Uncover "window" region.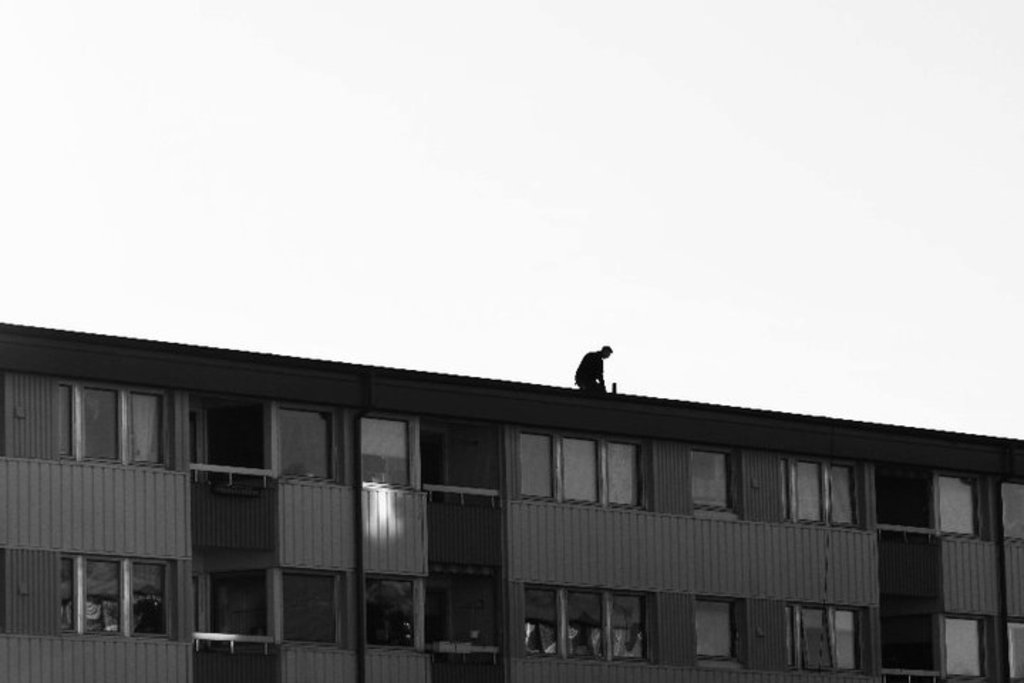
Uncovered: [1008, 619, 1023, 682].
